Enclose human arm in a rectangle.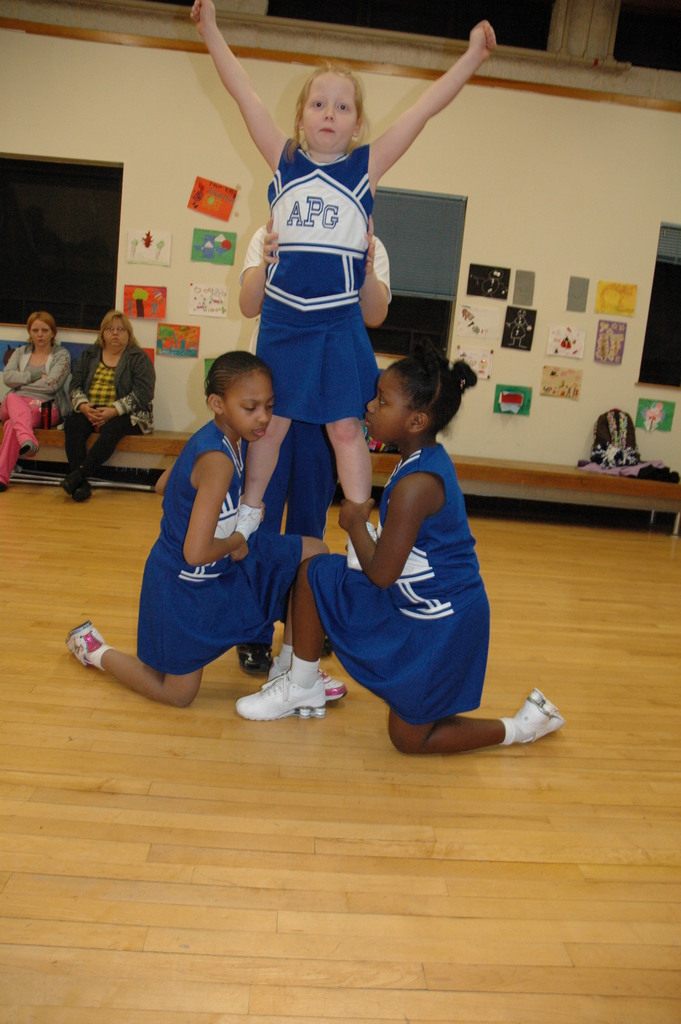
<box>177,451,254,568</box>.
